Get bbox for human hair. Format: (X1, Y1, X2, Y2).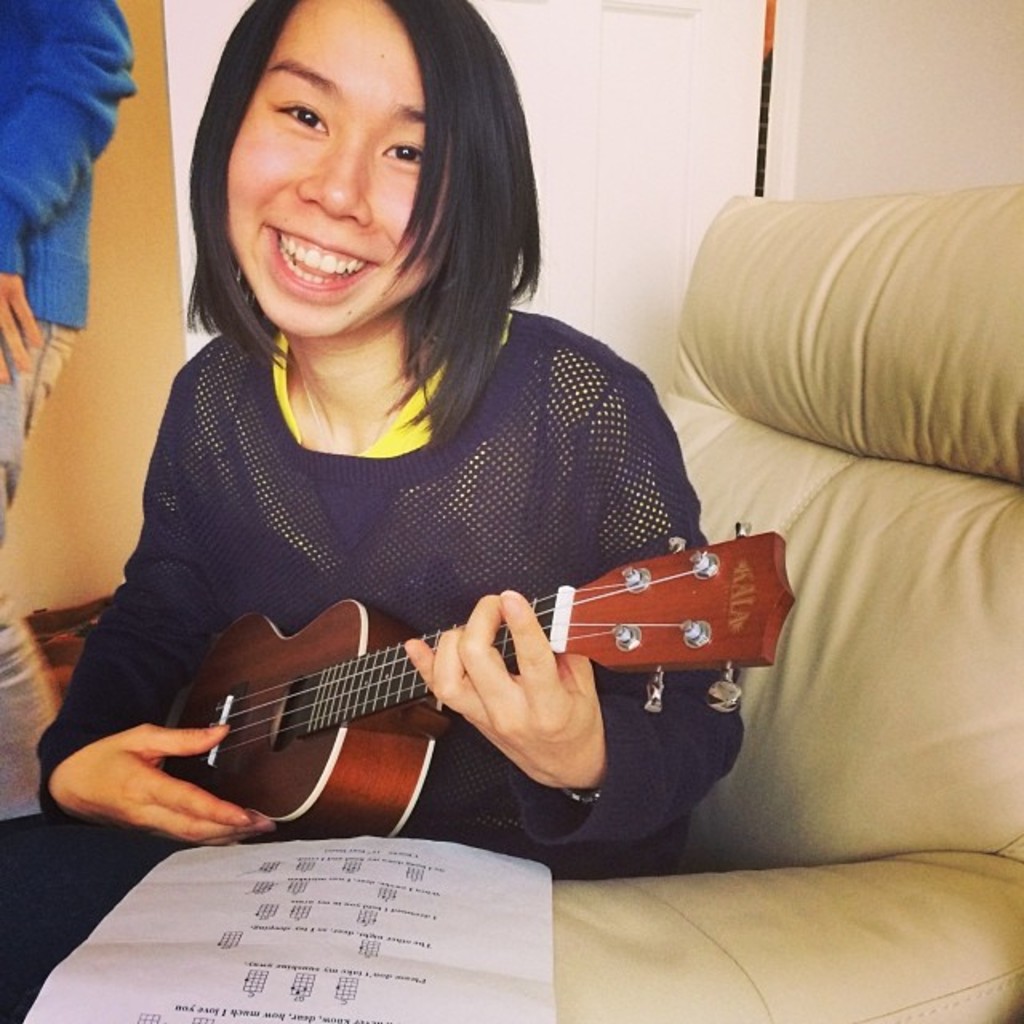
(165, 0, 544, 405).
